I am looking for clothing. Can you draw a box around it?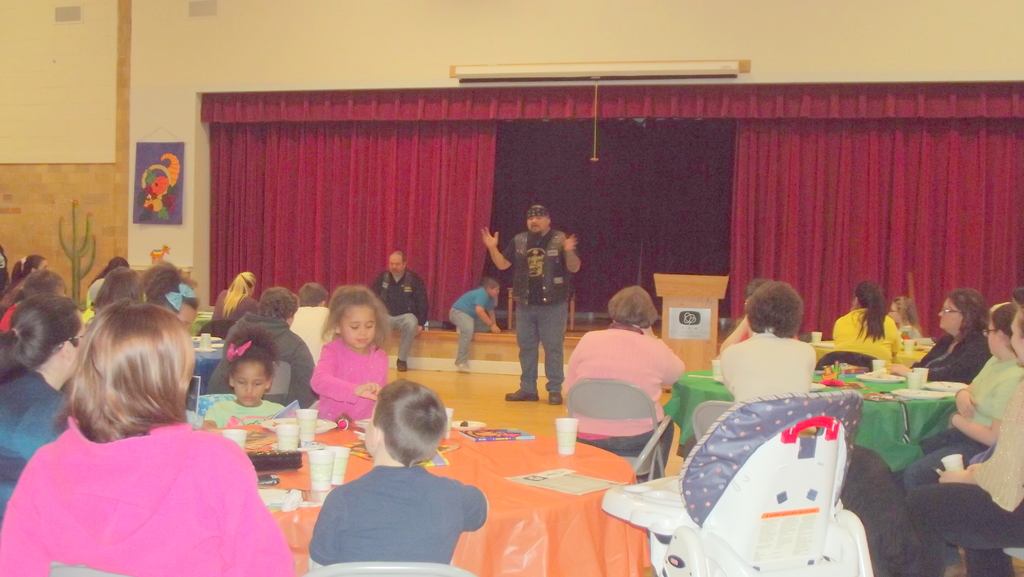
Sure, the bounding box is pyautogui.locateOnScreen(721, 331, 822, 410).
